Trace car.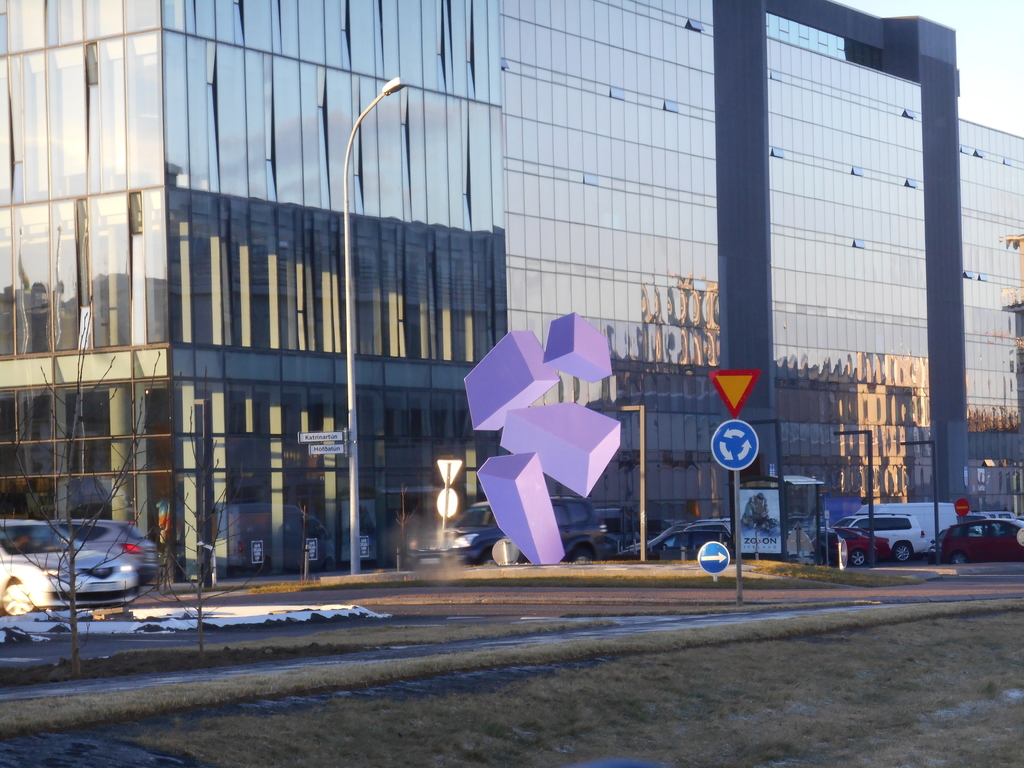
Traced to [left=838, top=514, right=929, bottom=564].
